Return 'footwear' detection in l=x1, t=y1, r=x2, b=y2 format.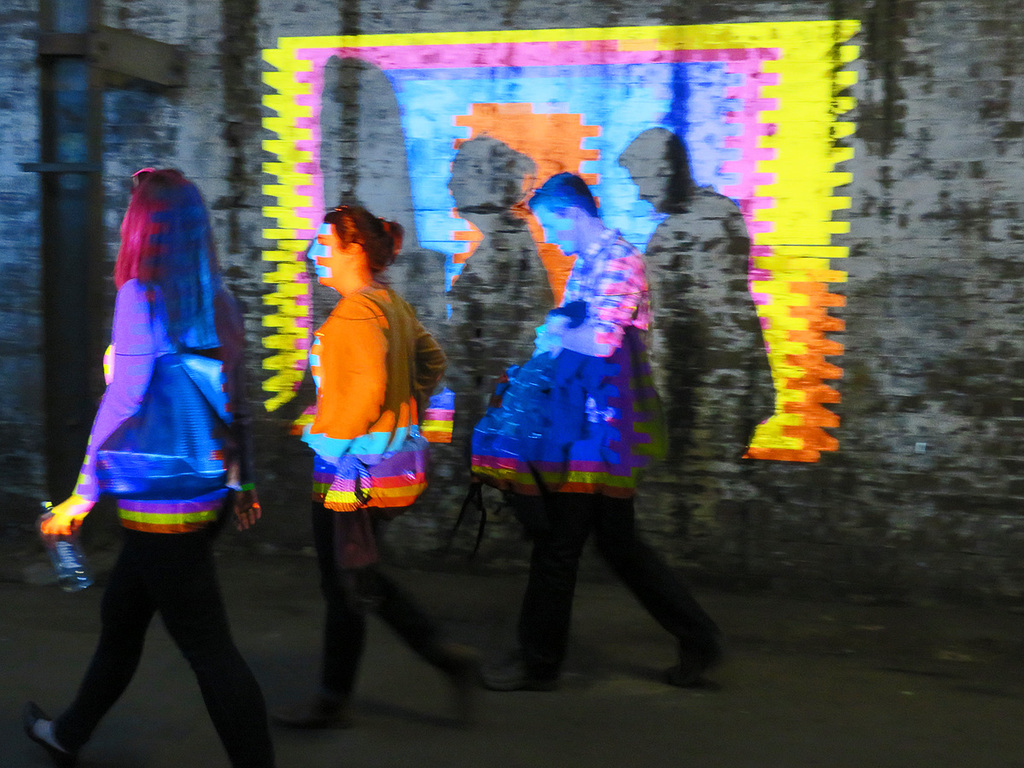
l=656, t=641, r=733, b=685.
